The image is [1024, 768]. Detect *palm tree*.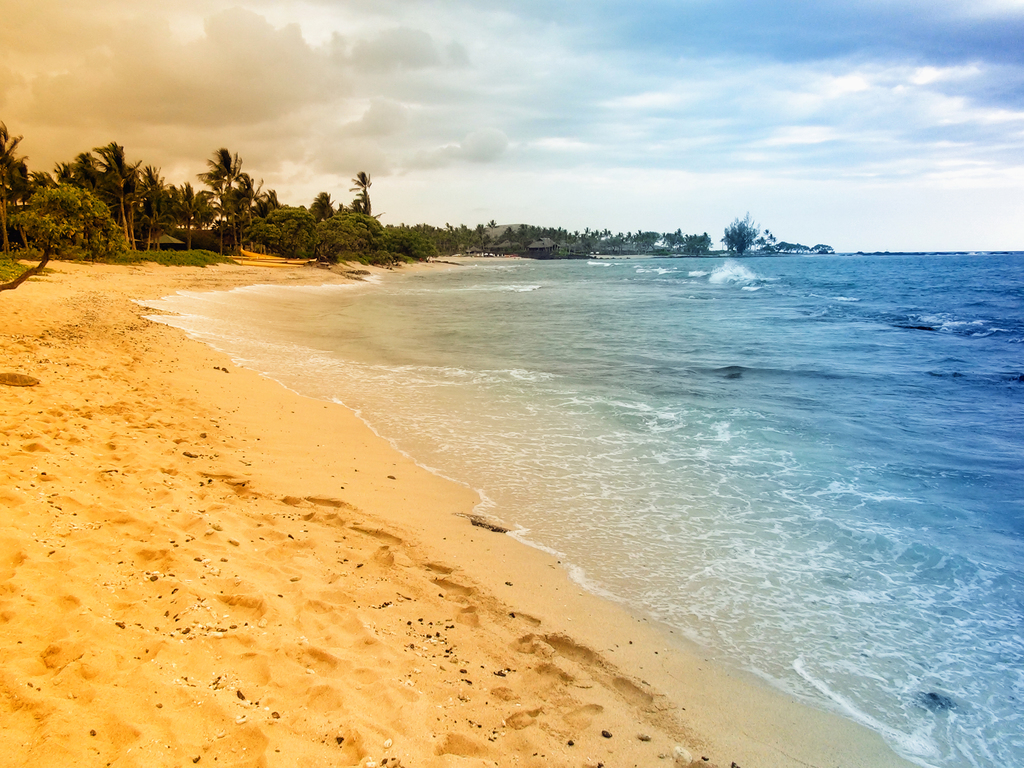
Detection: left=0, top=121, right=42, bottom=250.
